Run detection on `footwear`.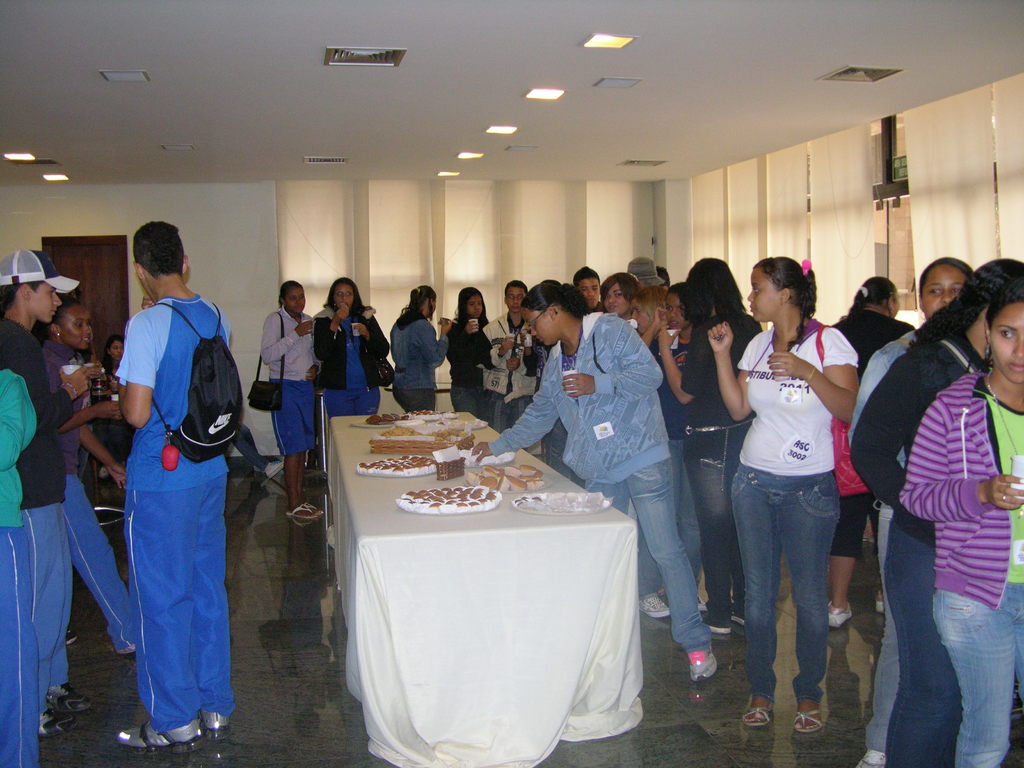
Result: pyautogui.locateOnScreen(29, 704, 79, 742).
